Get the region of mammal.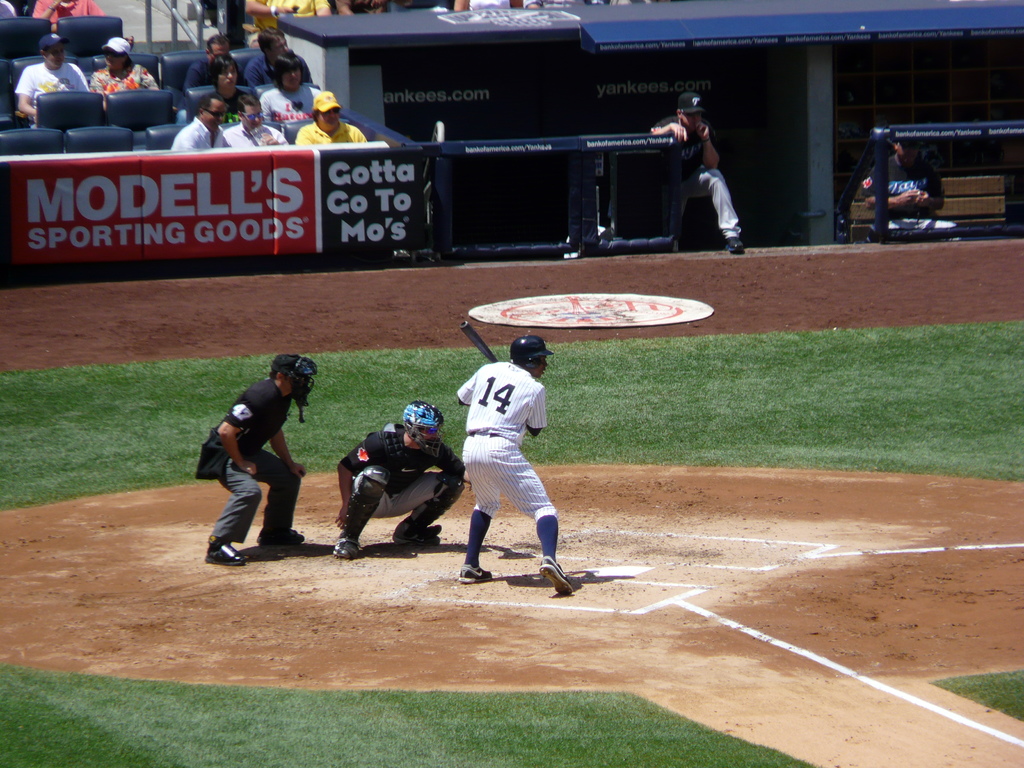
x1=646 y1=91 x2=747 y2=259.
